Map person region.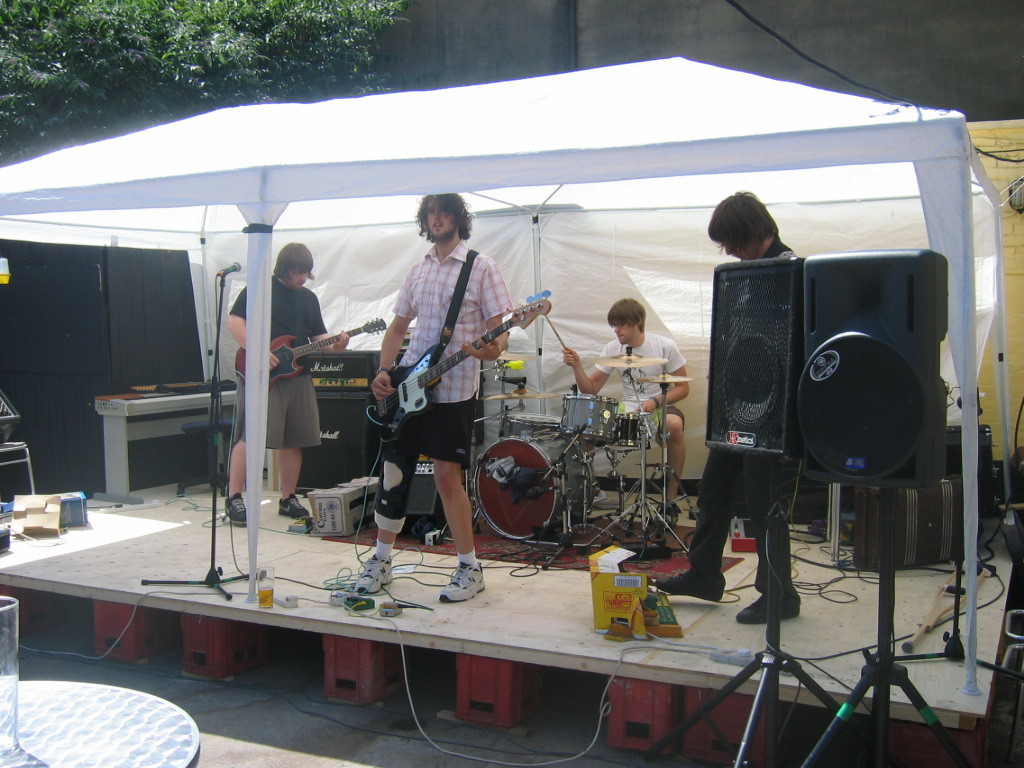
Mapped to Rect(223, 238, 353, 528).
